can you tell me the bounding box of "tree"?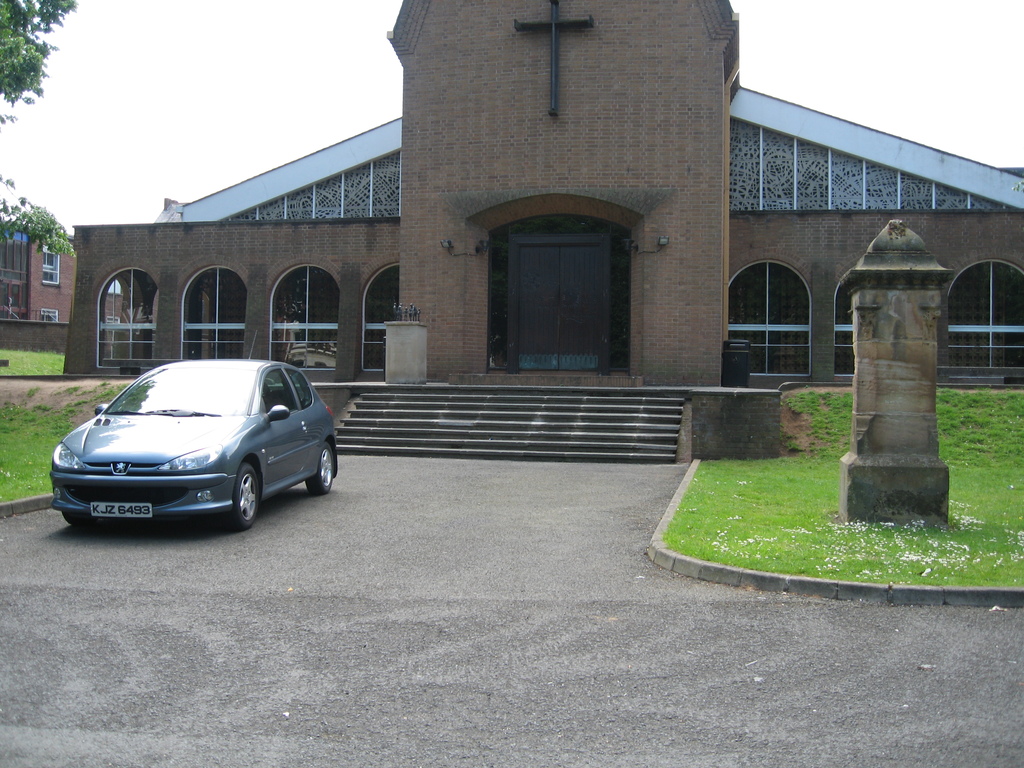
{"x1": 0, "y1": 0, "x2": 76, "y2": 187}.
